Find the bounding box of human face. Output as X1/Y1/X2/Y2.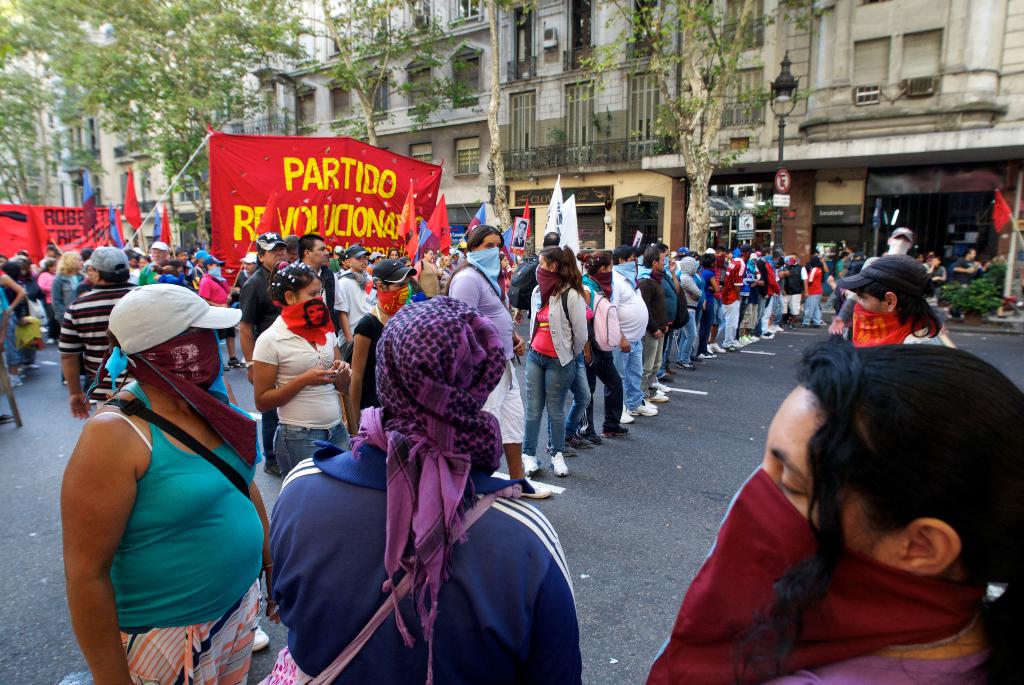
260/246/292/268.
